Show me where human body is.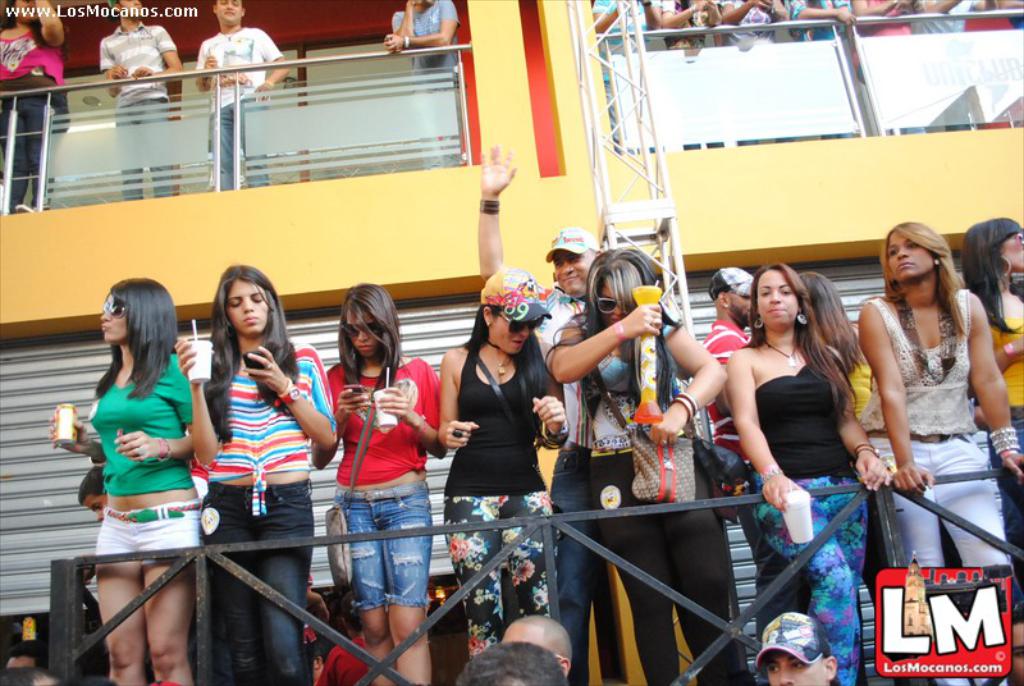
human body is at pyautogui.locateOnScreen(384, 0, 458, 166).
